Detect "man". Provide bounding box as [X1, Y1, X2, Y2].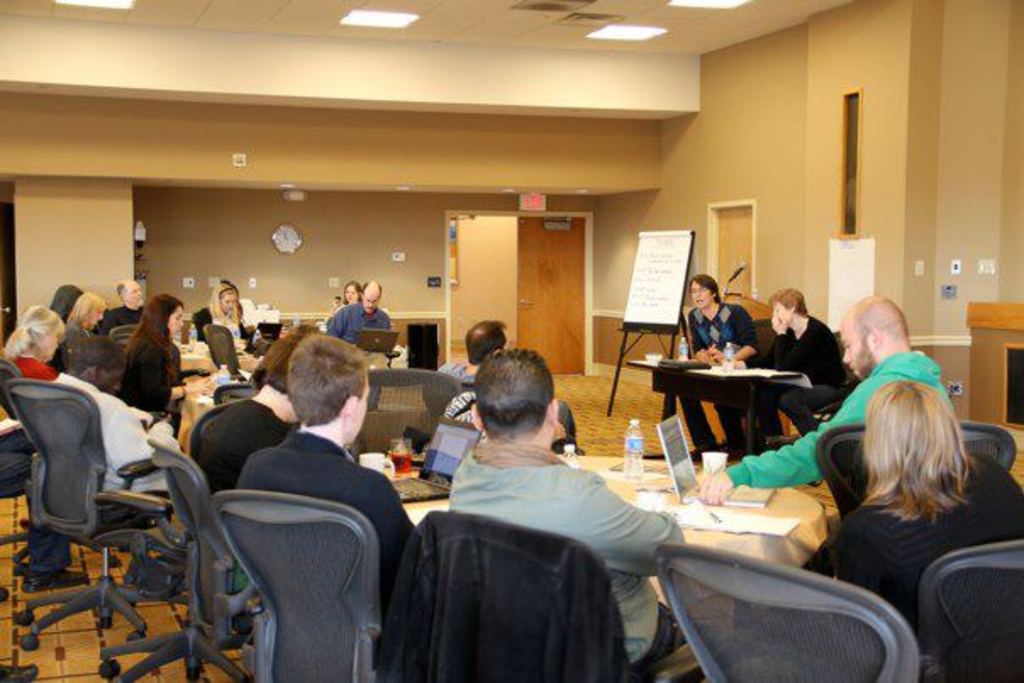
[236, 336, 422, 663].
